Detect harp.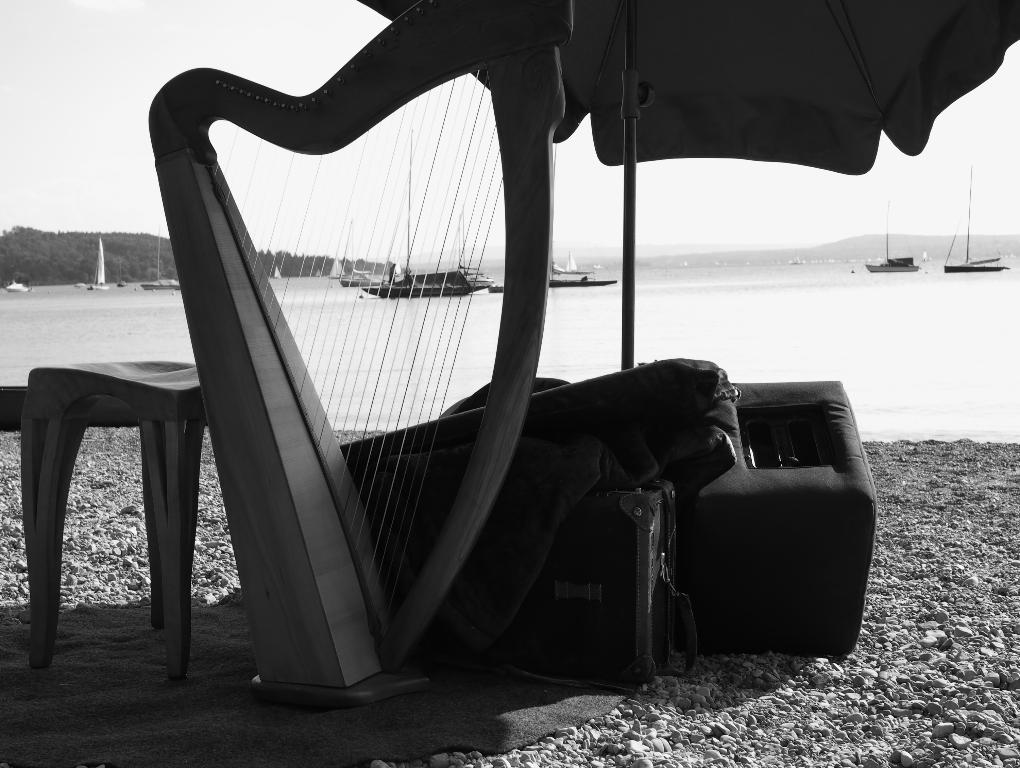
Detected at box(146, 0, 579, 704).
